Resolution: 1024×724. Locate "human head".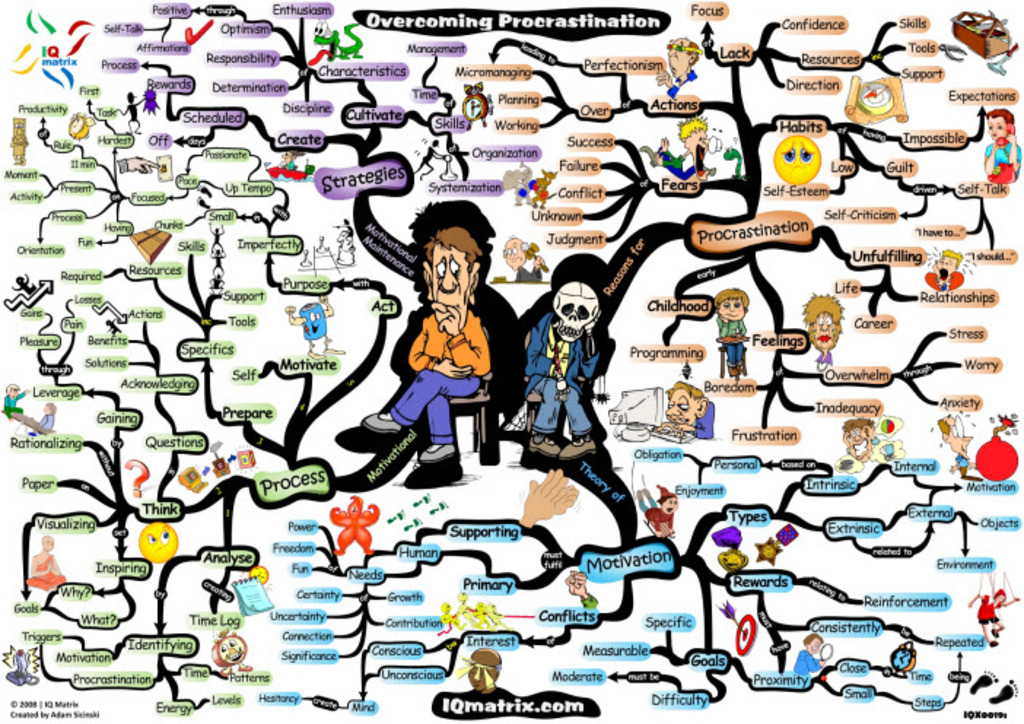
<bbox>655, 482, 680, 512</bbox>.
